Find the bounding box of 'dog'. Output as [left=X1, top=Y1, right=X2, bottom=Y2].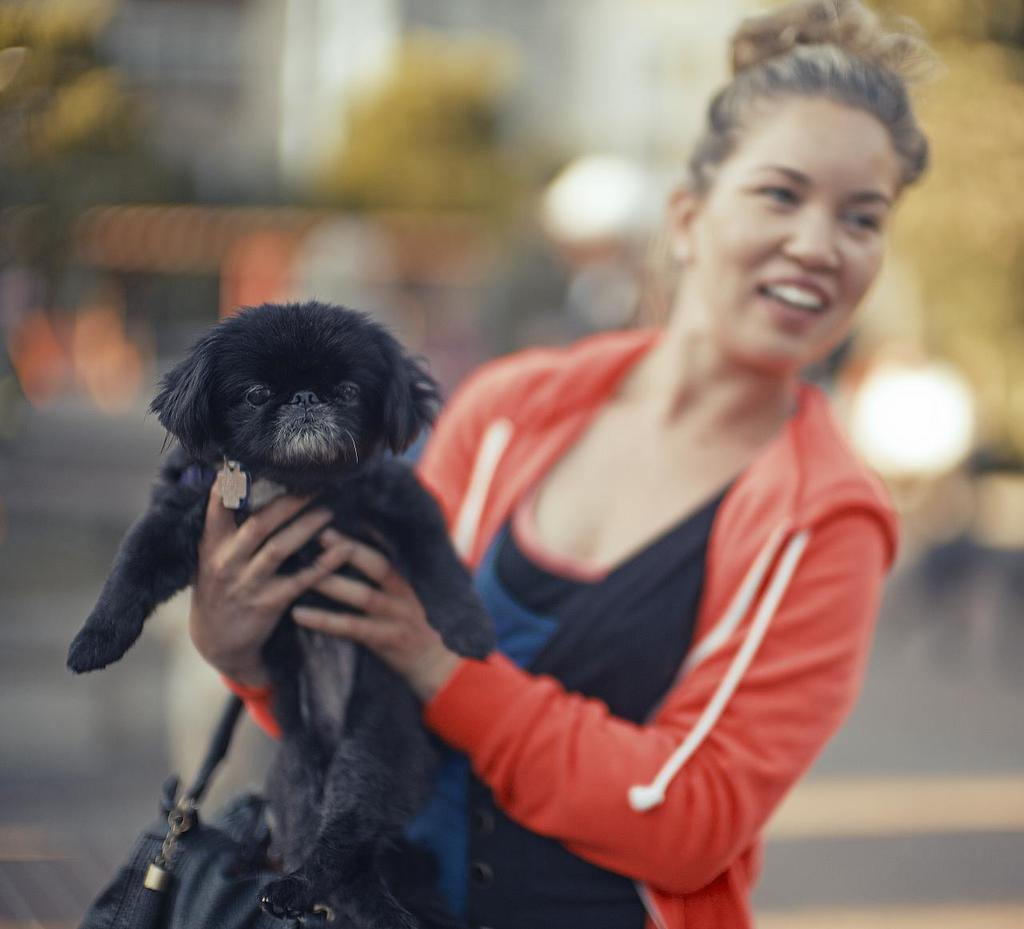
[left=66, top=299, right=501, bottom=921].
